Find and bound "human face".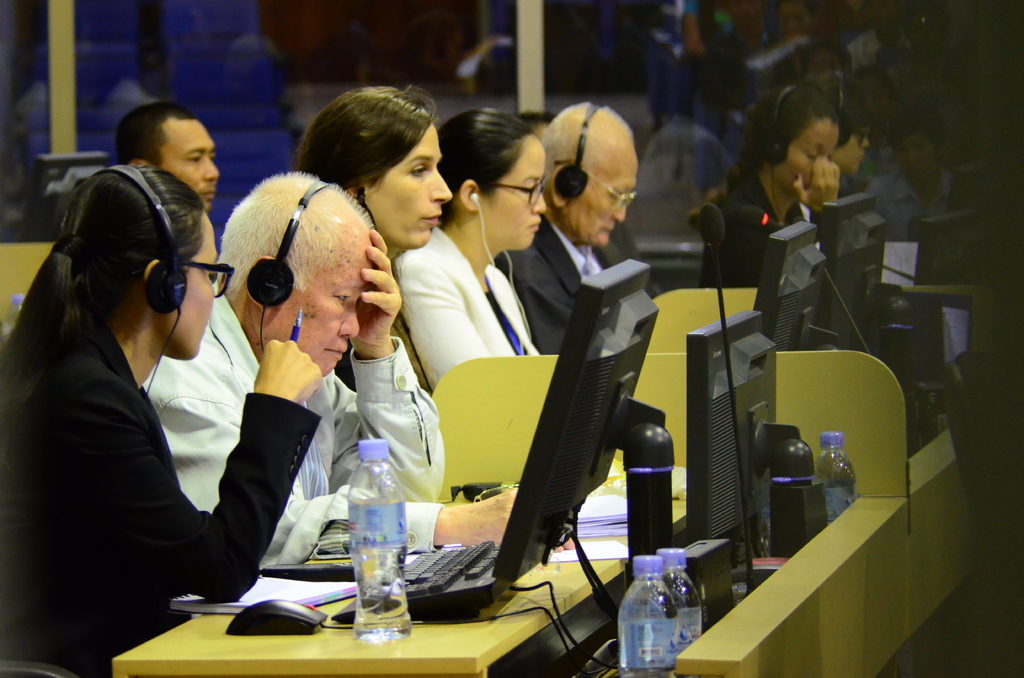
Bound: [787, 115, 838, 197].
